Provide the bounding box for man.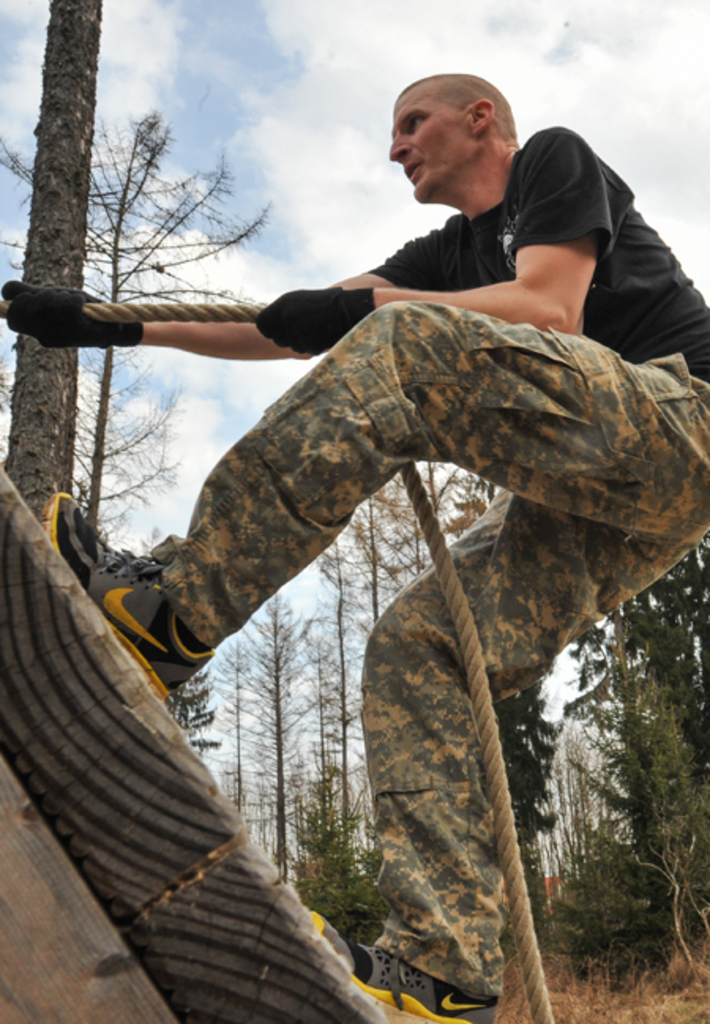
pyautogui.locateOnScreen(0, 74, 708, 1021).
